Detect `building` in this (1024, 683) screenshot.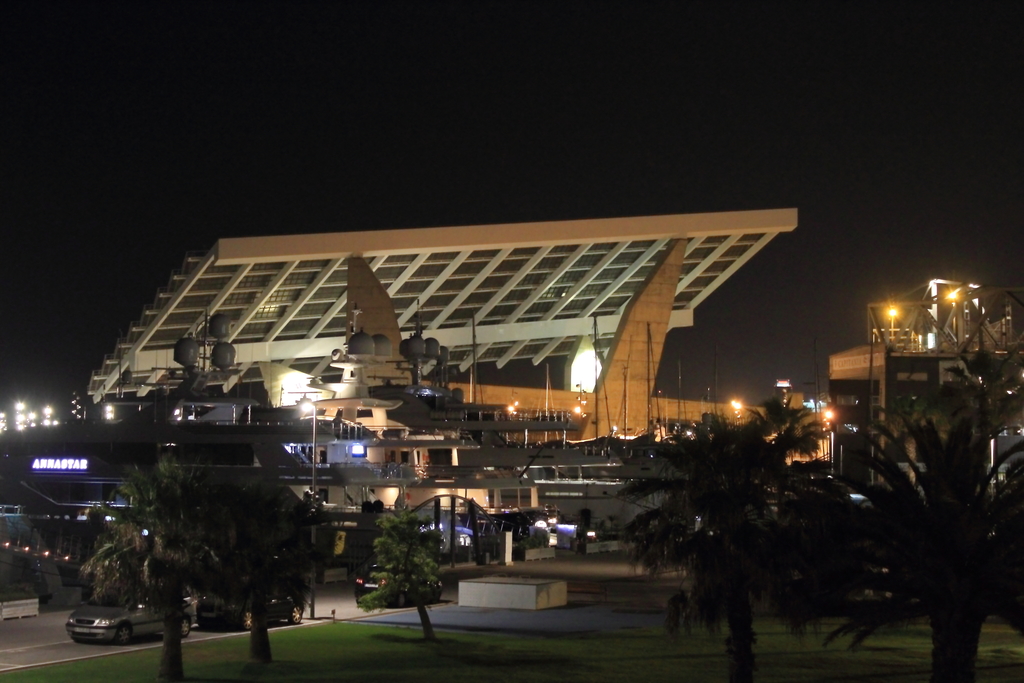
Detection: 0,418,420,567.
